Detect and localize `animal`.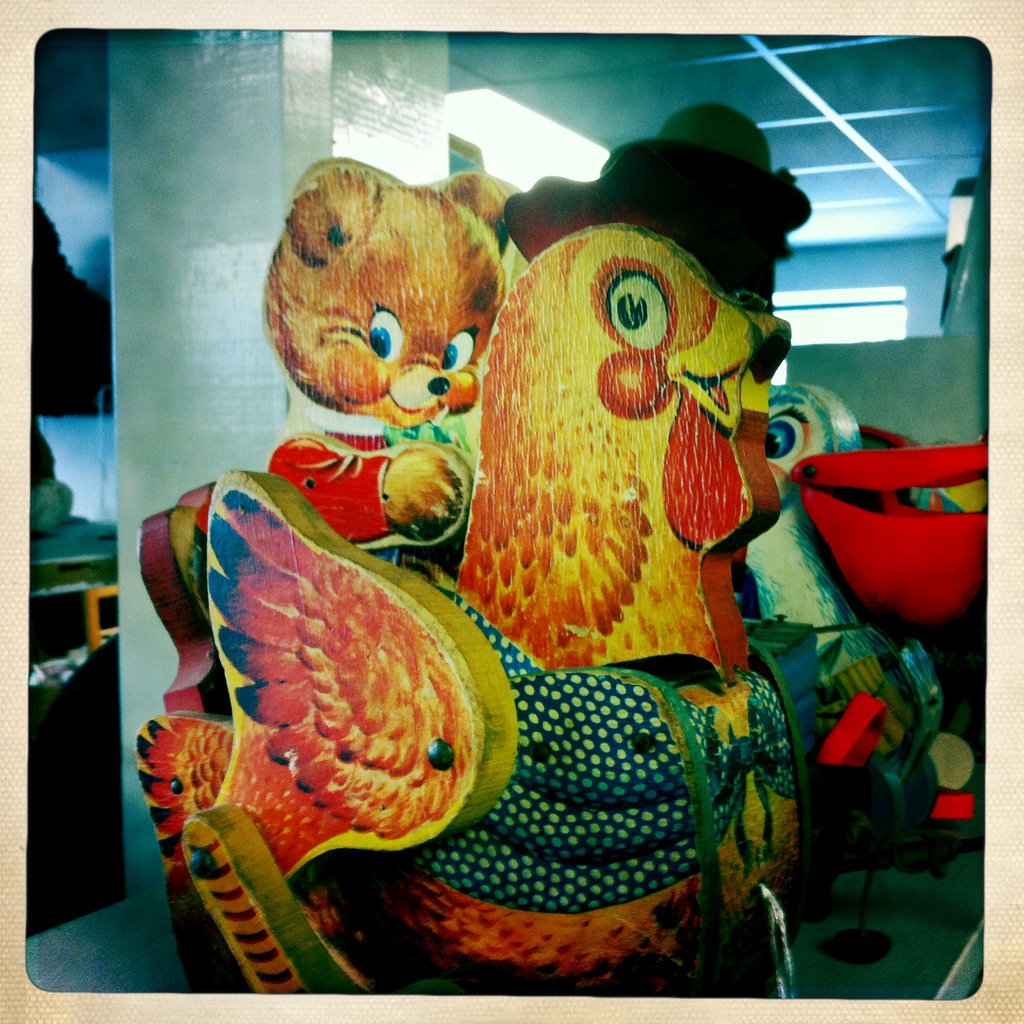
Localized at (x1=138, y1=99, x2=783, y2=993).
